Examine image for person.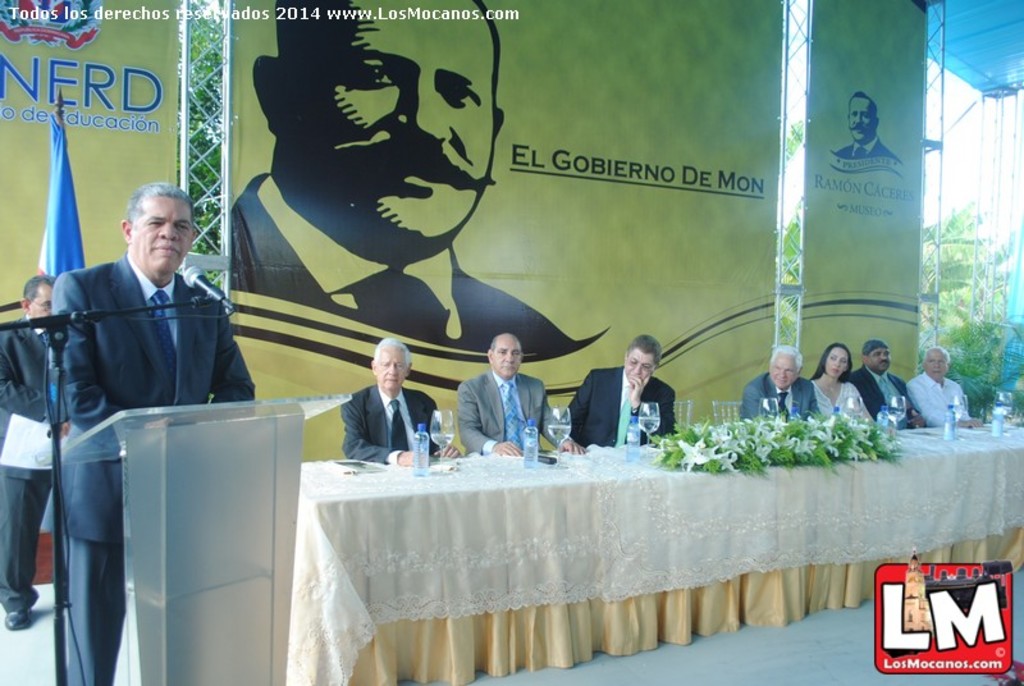
Examination result: BBox(38, 183, 259, 685).
